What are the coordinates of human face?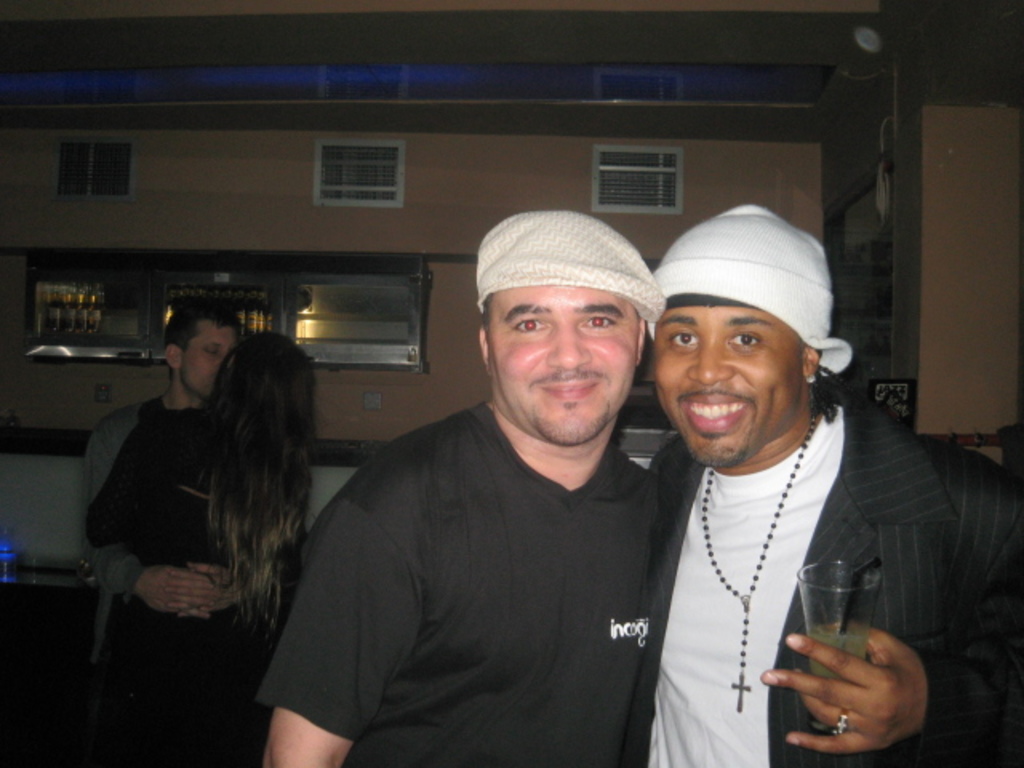
{"x1": 642, "y1": 310, "x2": 805, "y2": 467}.
